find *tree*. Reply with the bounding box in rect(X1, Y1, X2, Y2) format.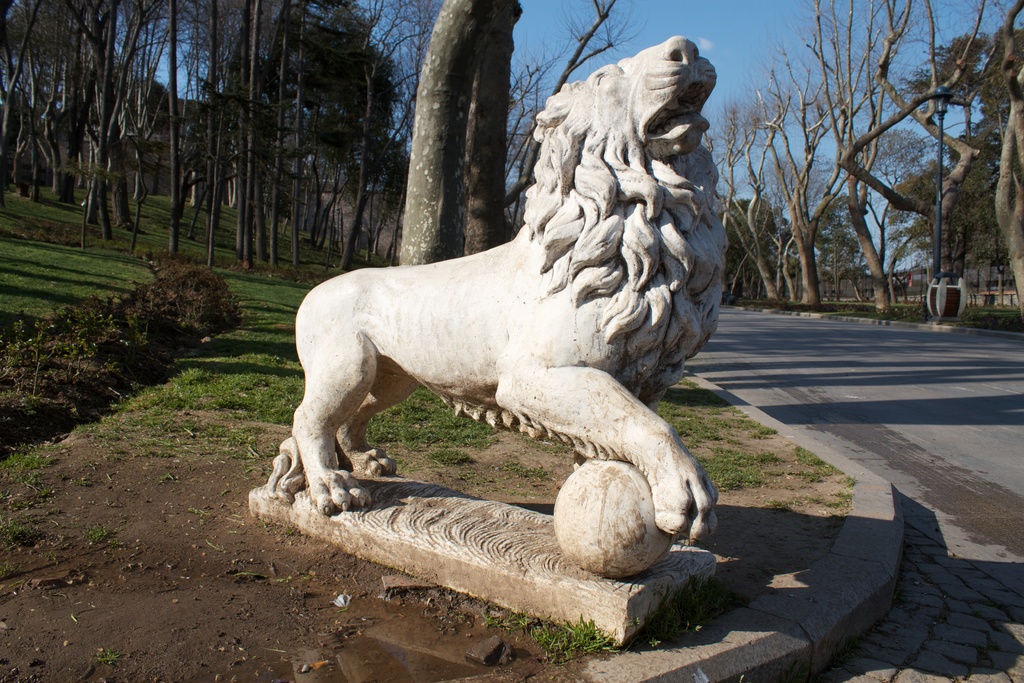
rect(44, 0, 109, 201).
